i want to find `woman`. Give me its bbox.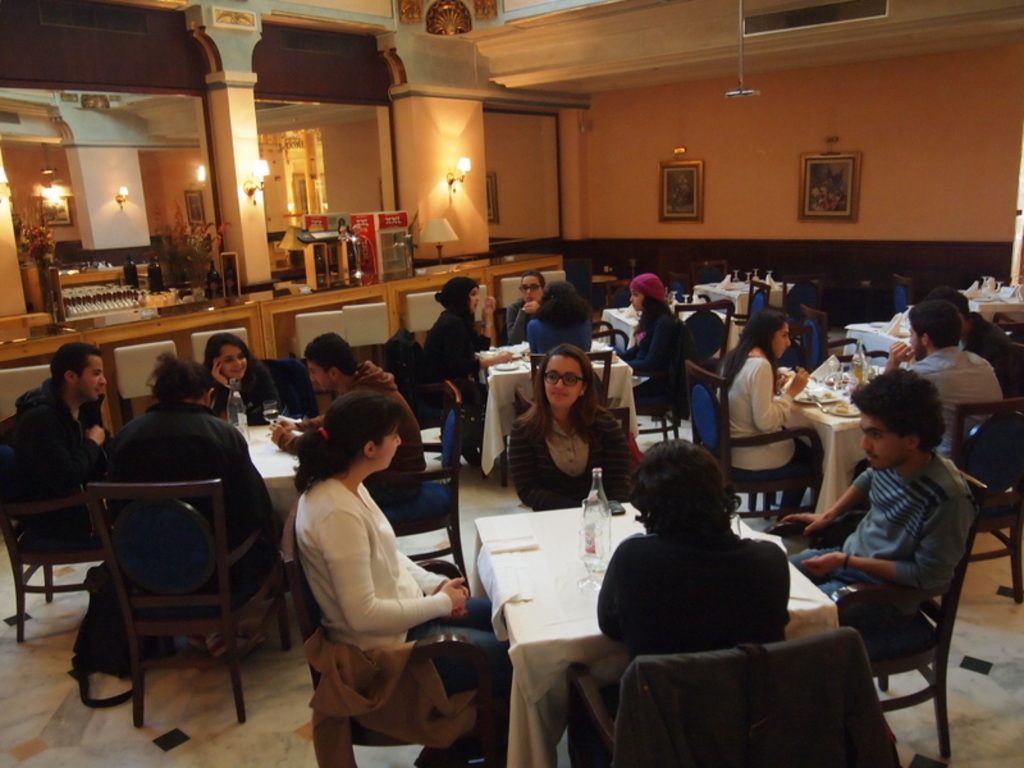
{"x1": 498, "y1": 343, "x2": 631, "y2": 526}.
